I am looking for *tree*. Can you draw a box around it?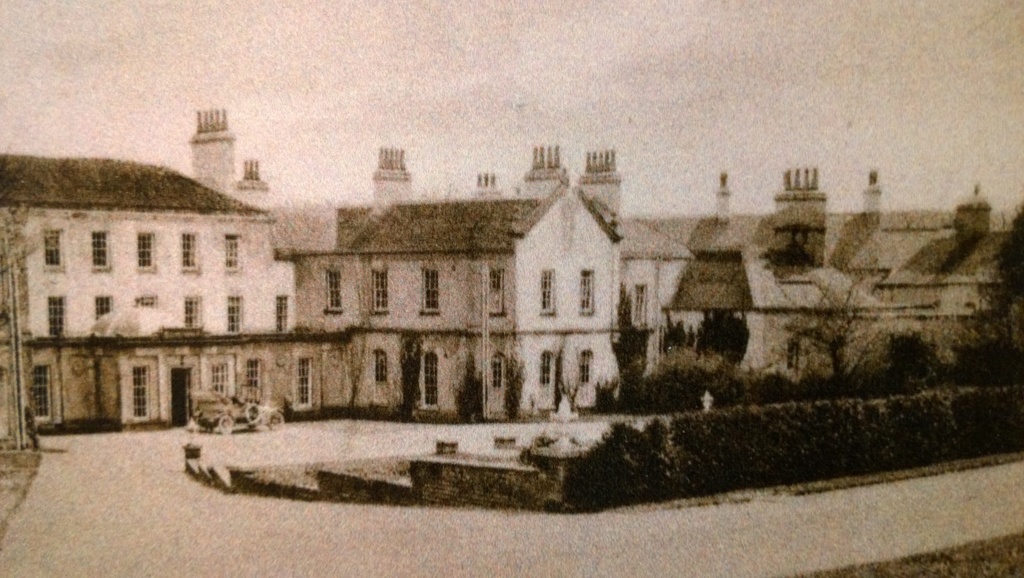
Sure, the bounding box is select_region(872, 335, 944, 392).
